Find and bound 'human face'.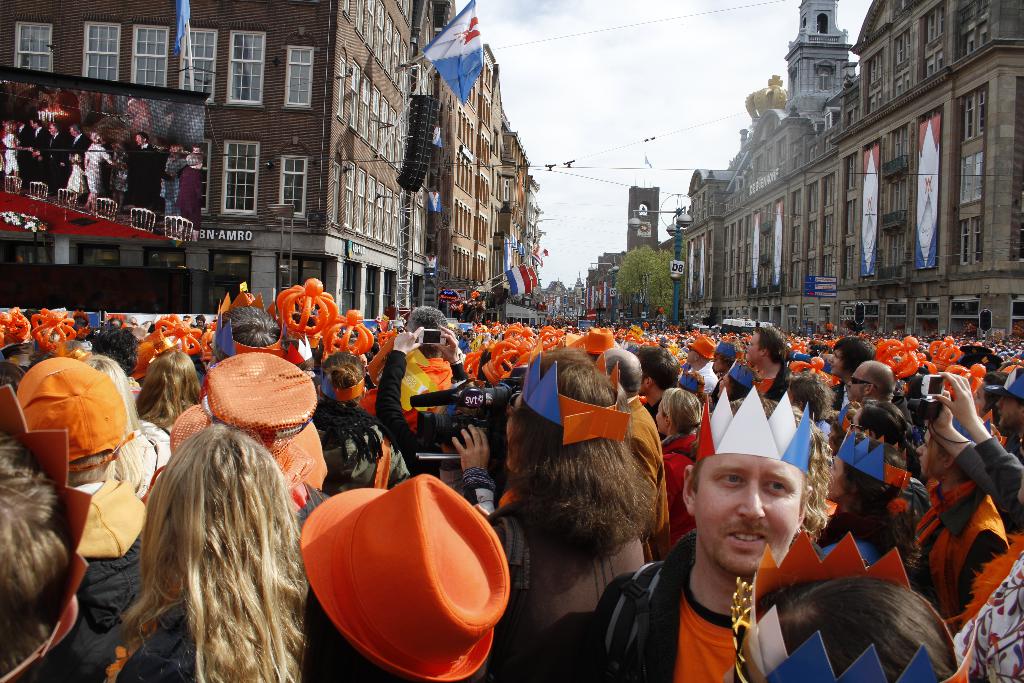
Bound: 743/331/765/364.
